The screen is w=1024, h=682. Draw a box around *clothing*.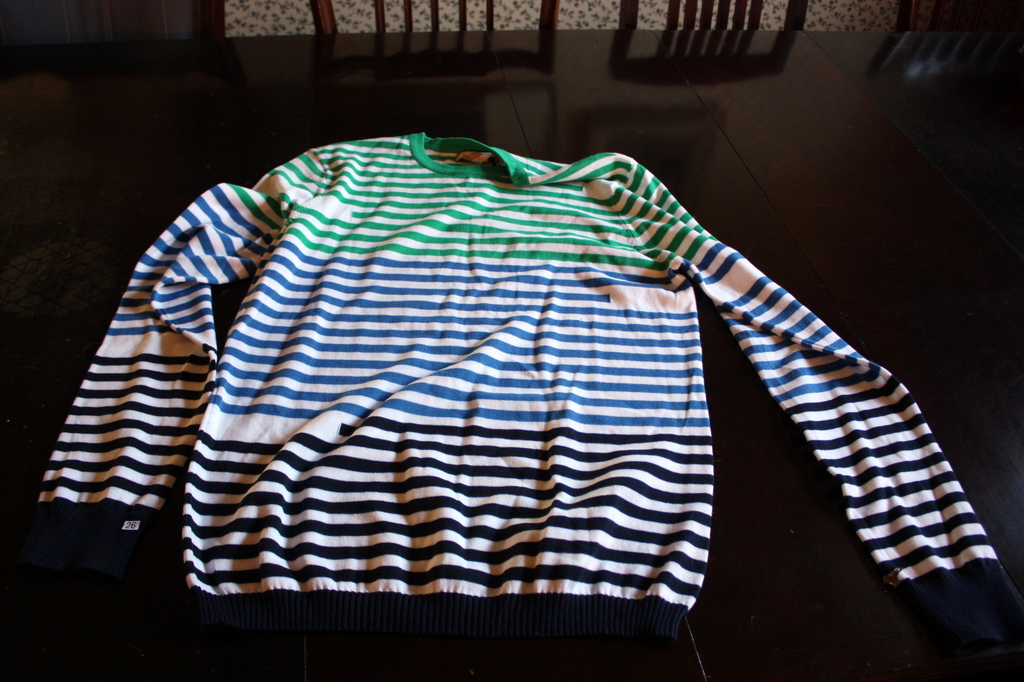
l=12, t=119, r=975, b=681.
